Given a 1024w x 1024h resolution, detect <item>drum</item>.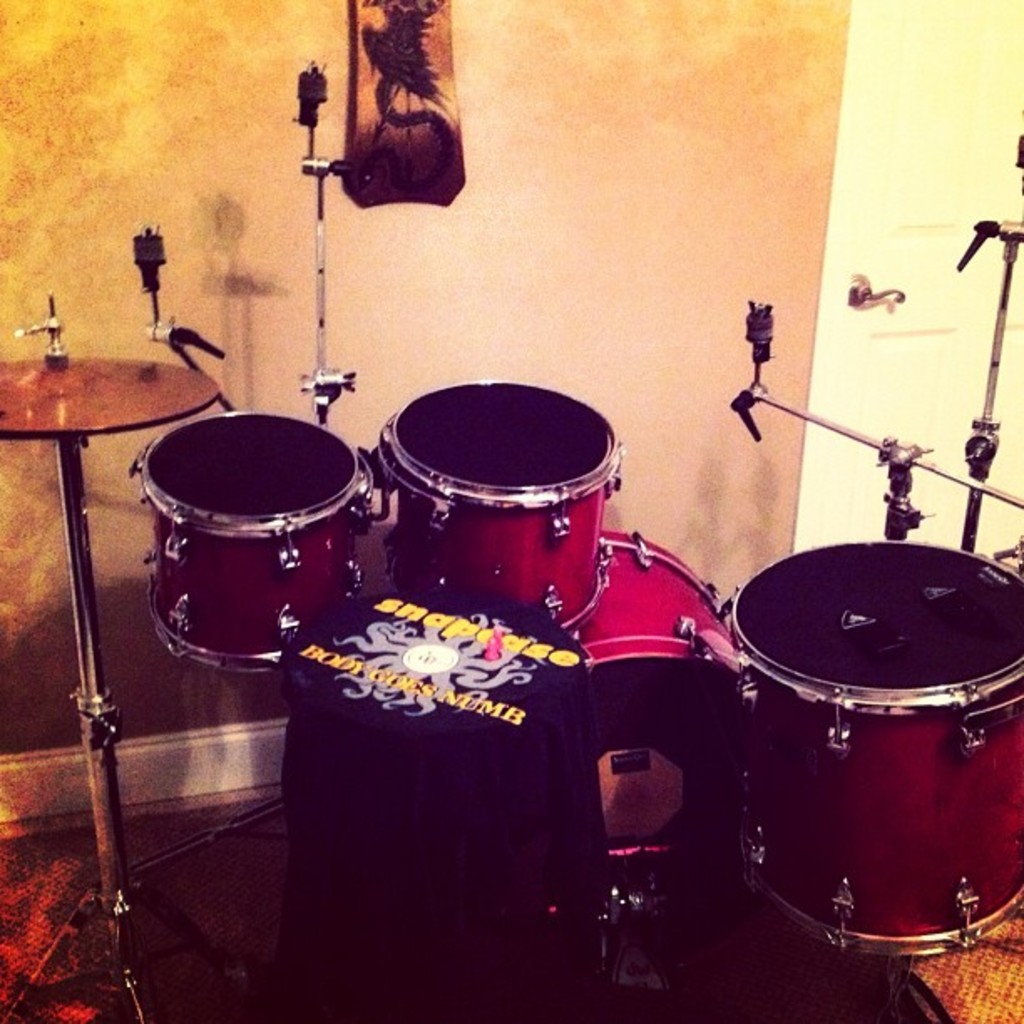
x1=375, y1=375, x2=622, y2=643.
